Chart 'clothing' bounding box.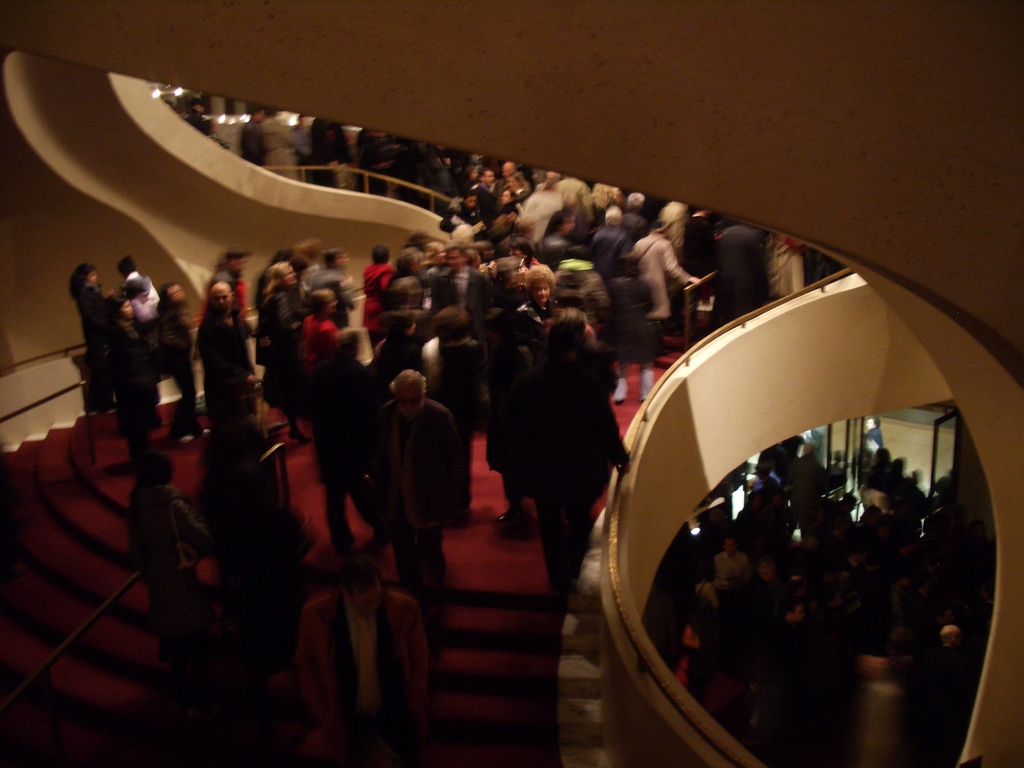
Charted: [x1=194, y1=304, x2=257, y2=445].
